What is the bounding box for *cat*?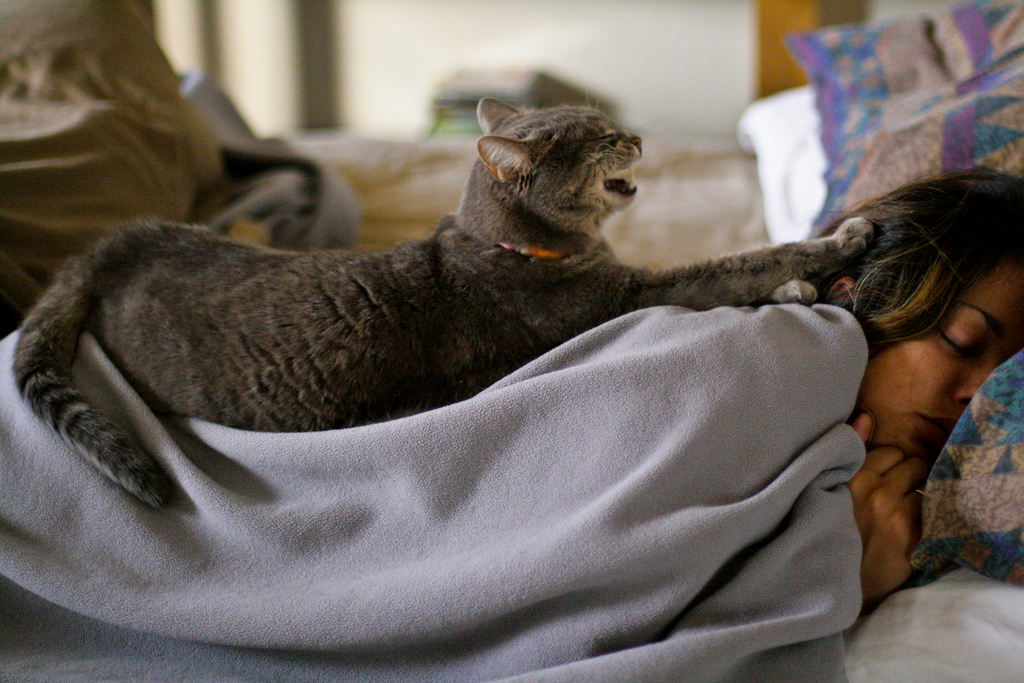
bbox(12, 95, 872, 512).
